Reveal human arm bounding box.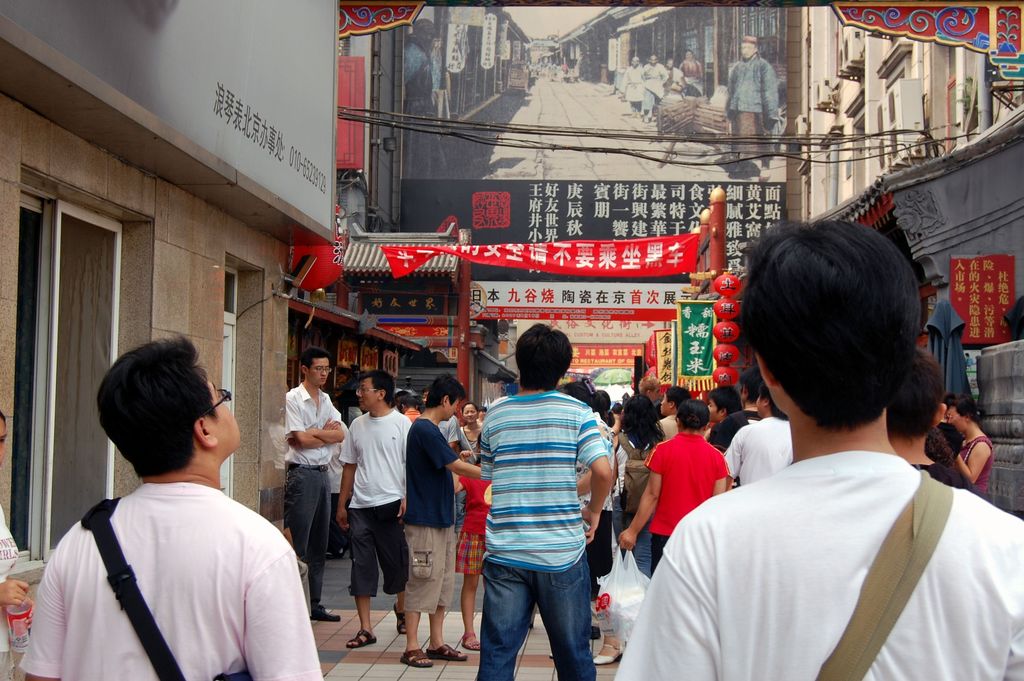
Revealed: bbox(436, 429, 496, 493).
